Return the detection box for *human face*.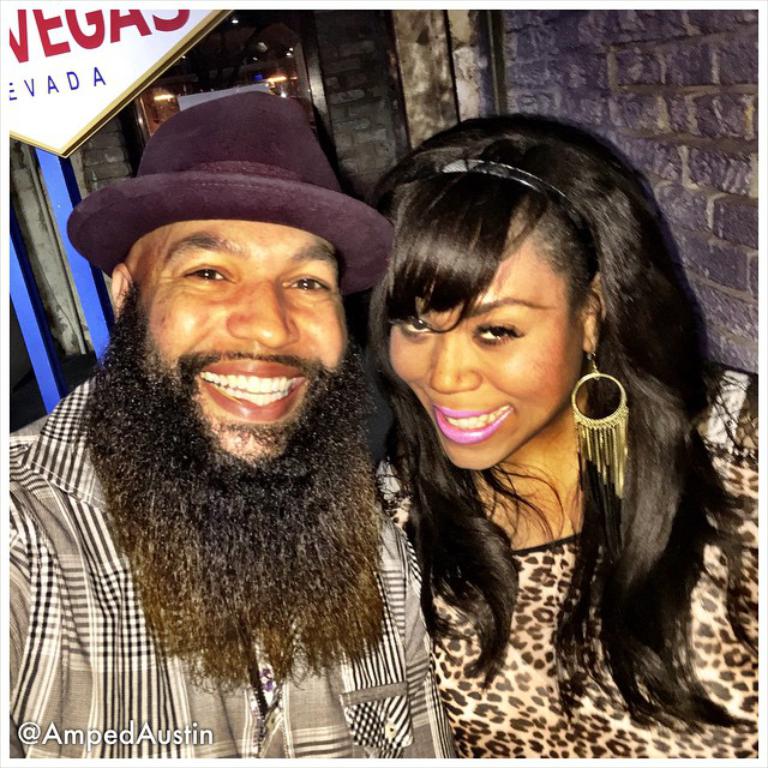
<region>136, 216, 350, 468</region>.
